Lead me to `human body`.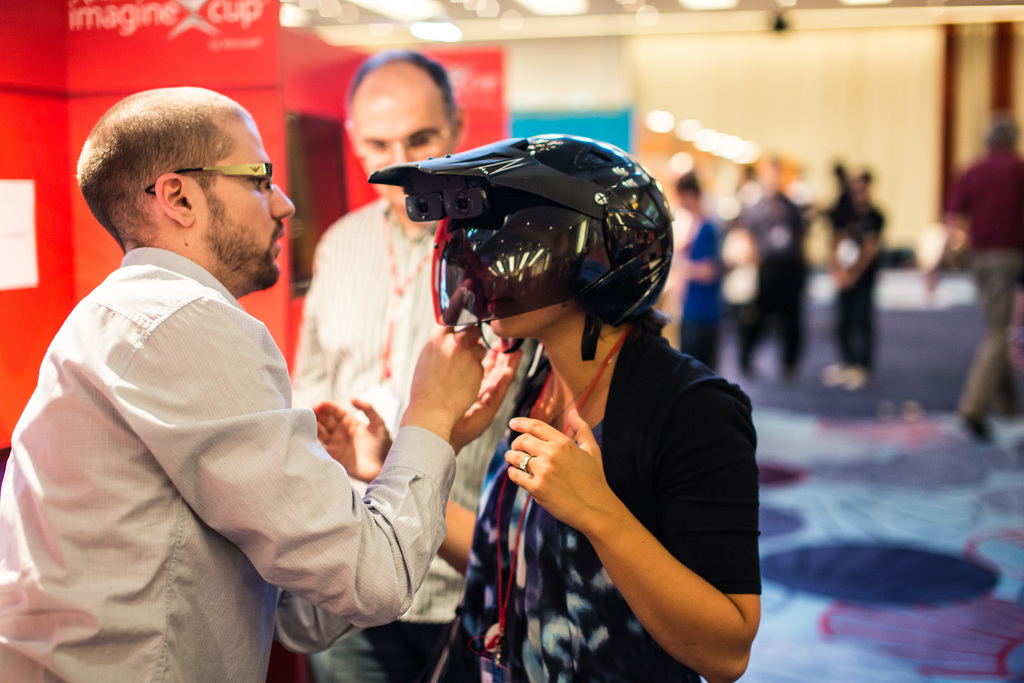
Lead to crop(305, 308, 761, 682).
